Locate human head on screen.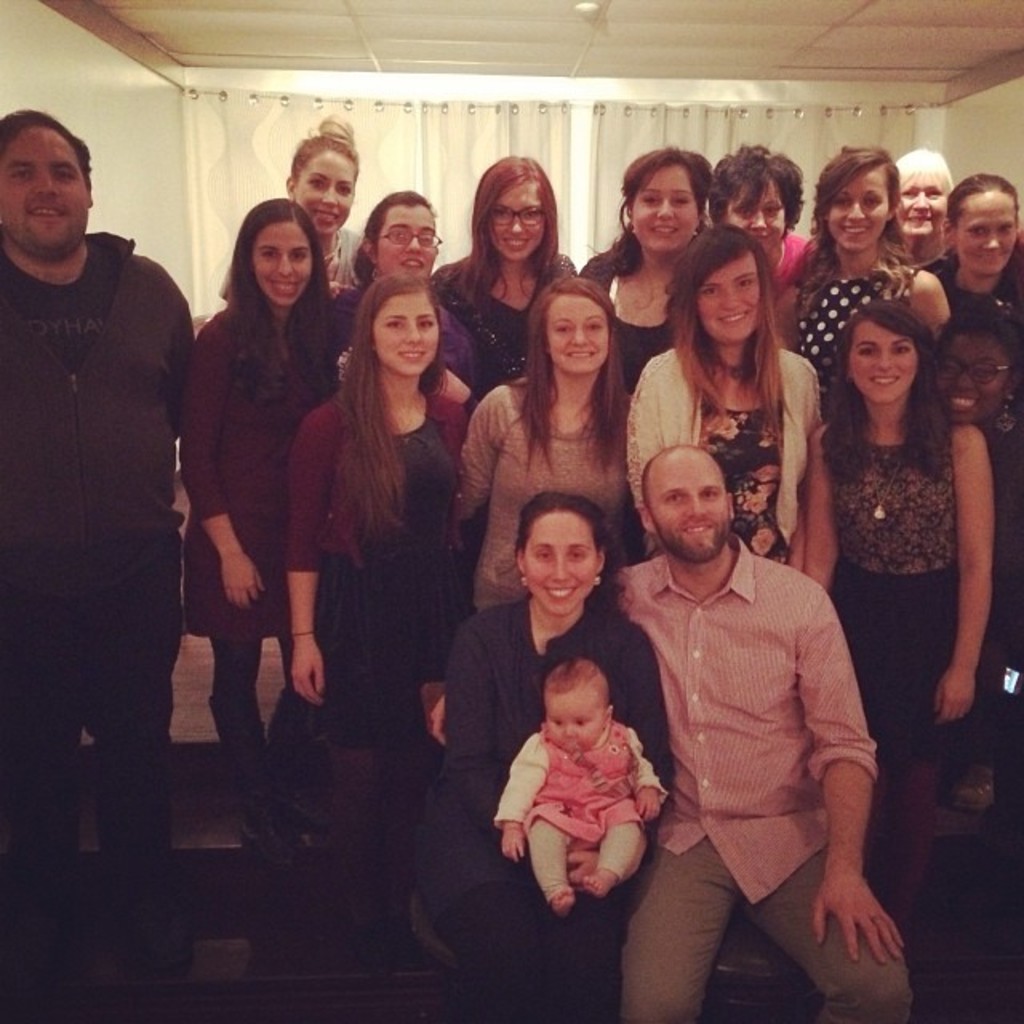
On screen at 363,278,445,371.
